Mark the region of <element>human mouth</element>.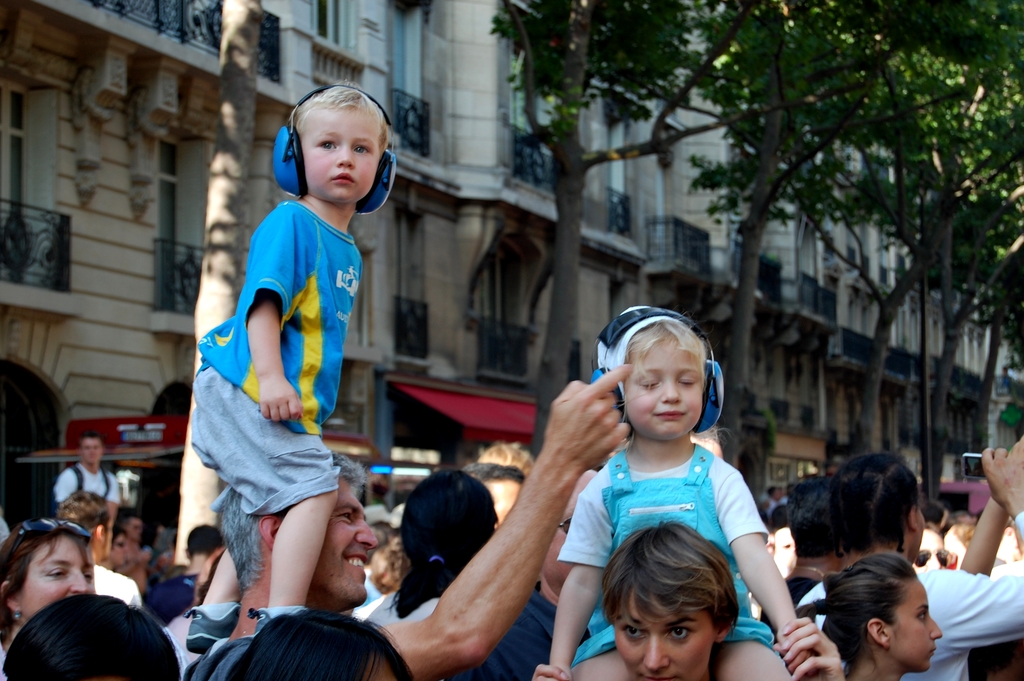
Region: box(652, 406, 685, 418).
